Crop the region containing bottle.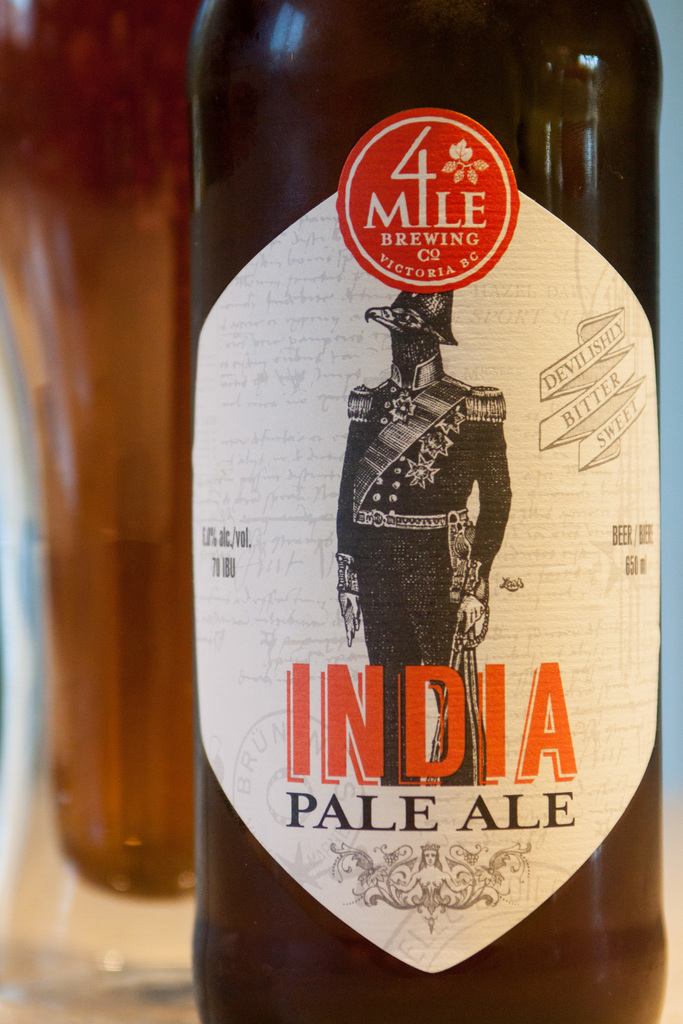
Crop region: crop(181, 0, 673, 1023).
